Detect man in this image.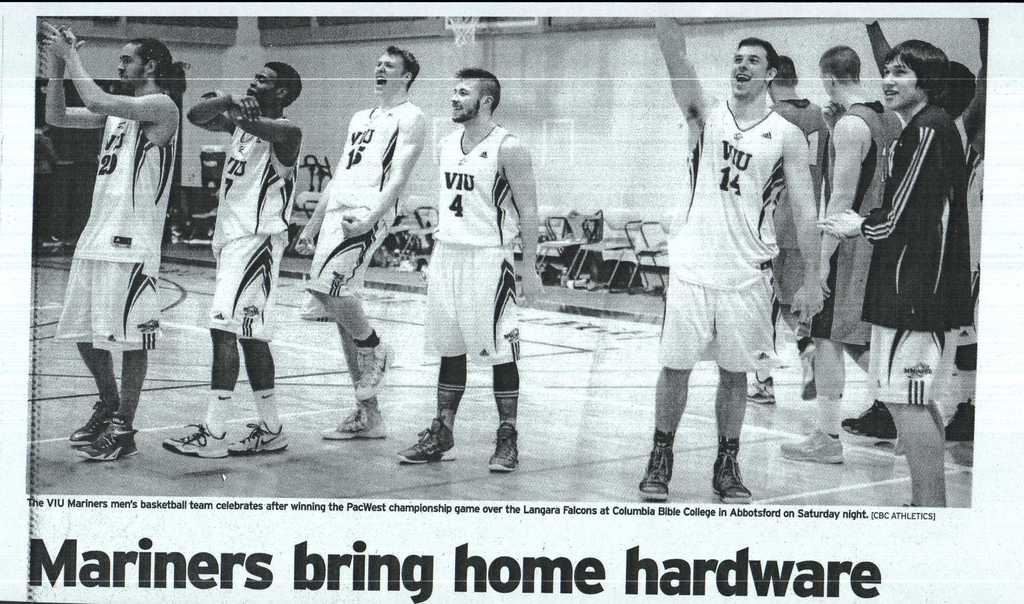
Detection: l=157, t=58, r=304, b=459.
